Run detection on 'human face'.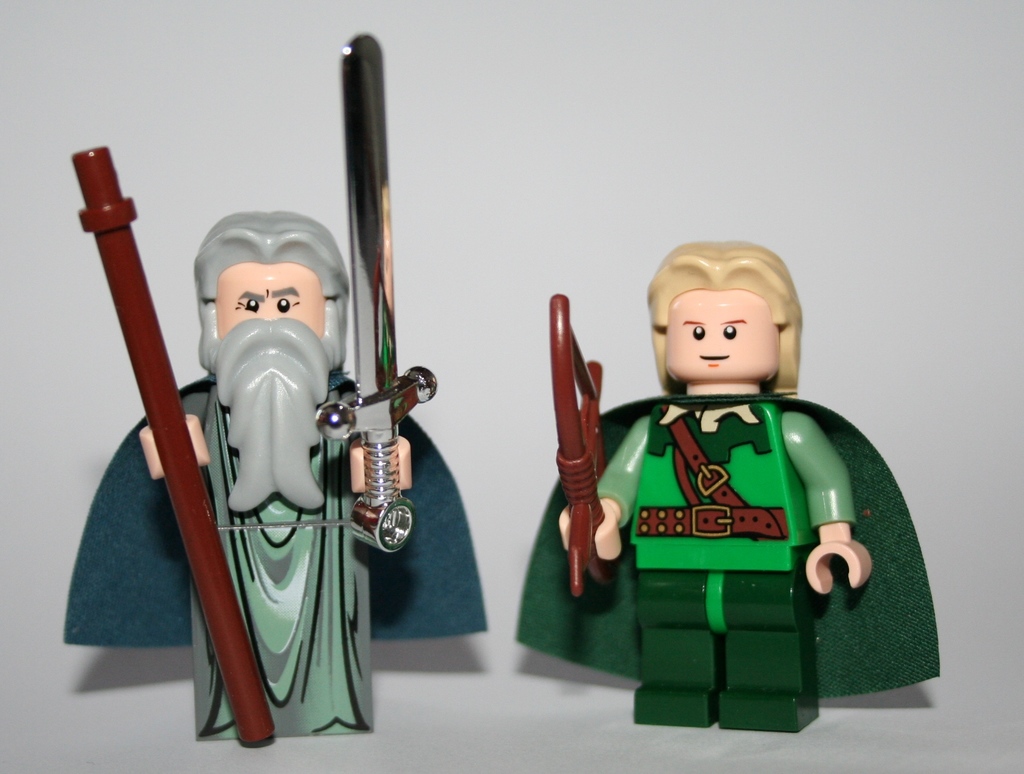
Result: box(212, 262, 324, 356).
